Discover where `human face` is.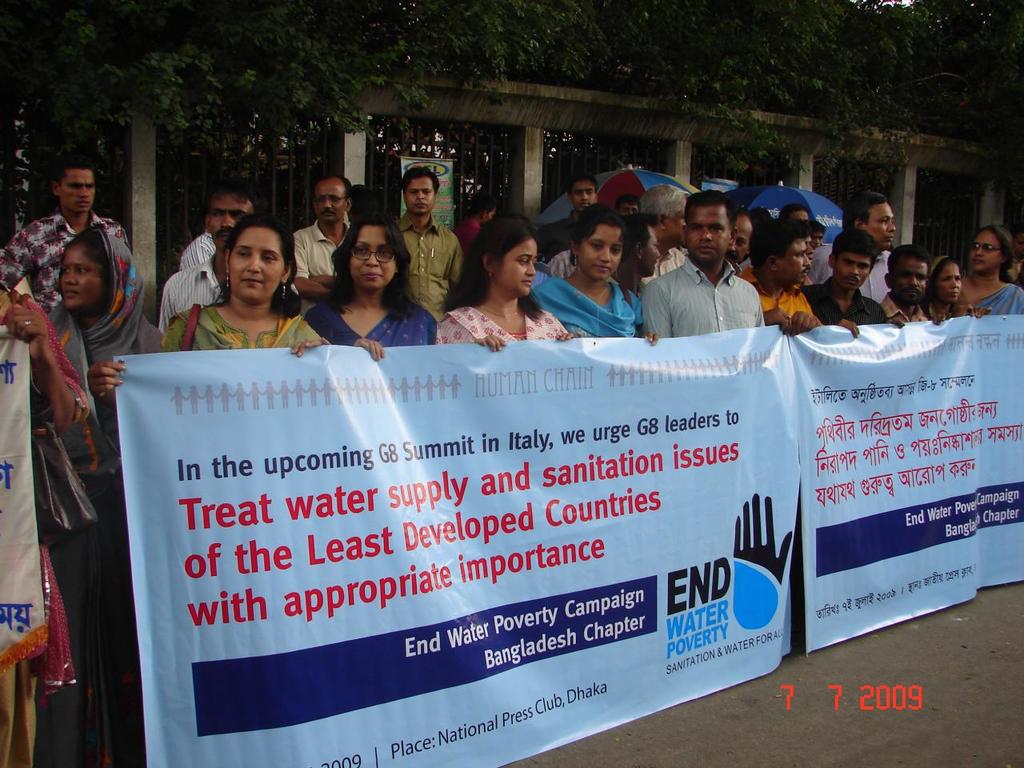
Discovered at crop(571, 179, 597, 206).
